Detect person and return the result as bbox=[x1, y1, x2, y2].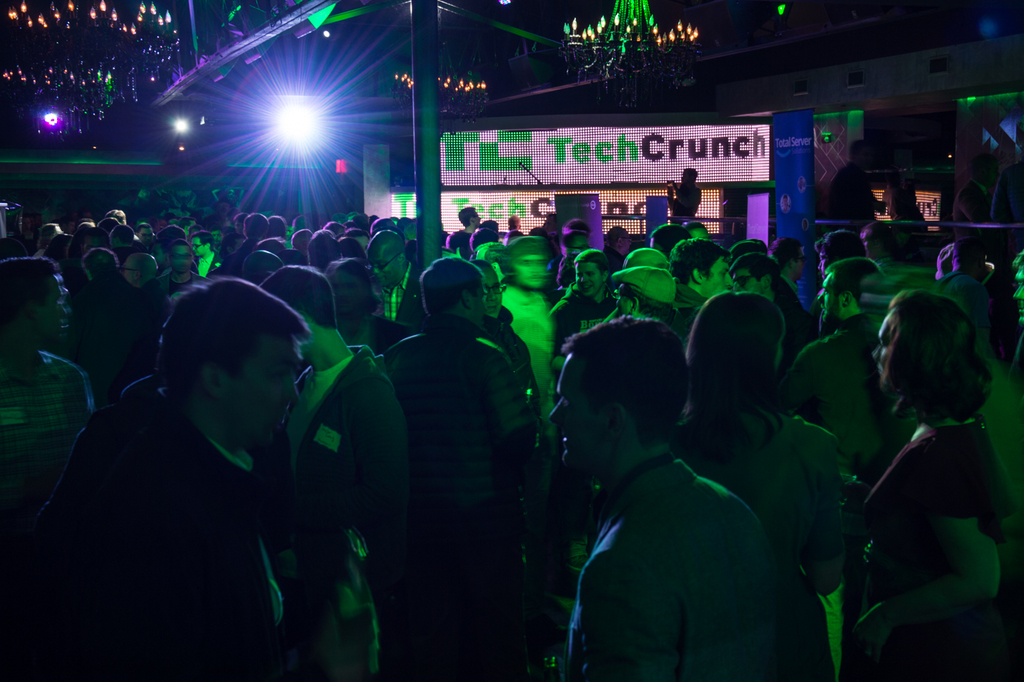
bbox=[256, 262, 410, 681].
